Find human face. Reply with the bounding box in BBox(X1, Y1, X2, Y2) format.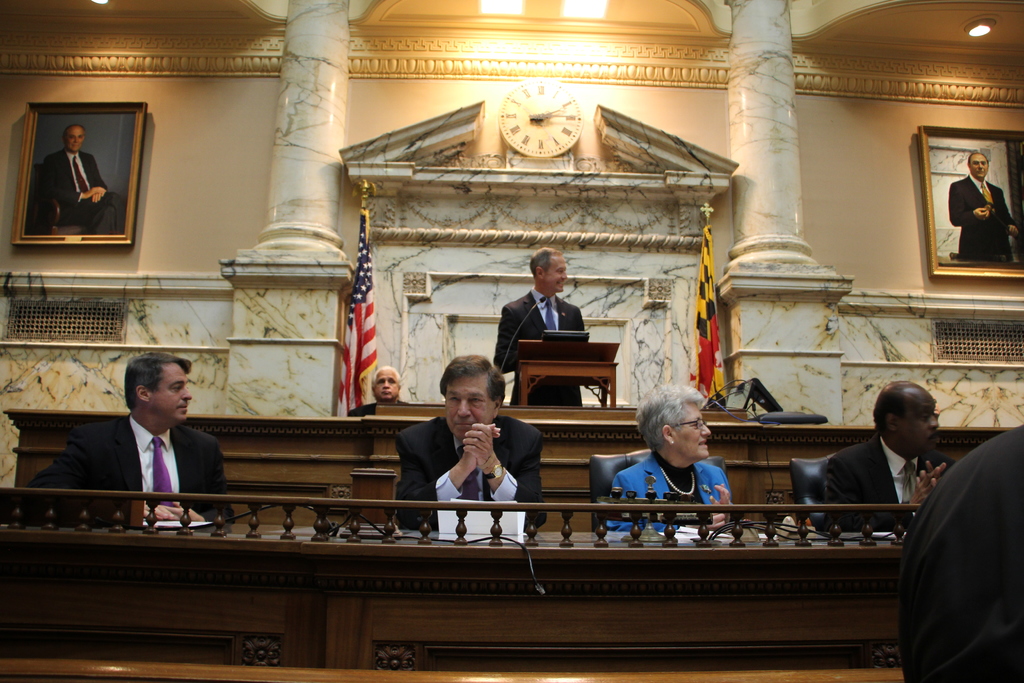
BBox(149, 361, 194, 425).
